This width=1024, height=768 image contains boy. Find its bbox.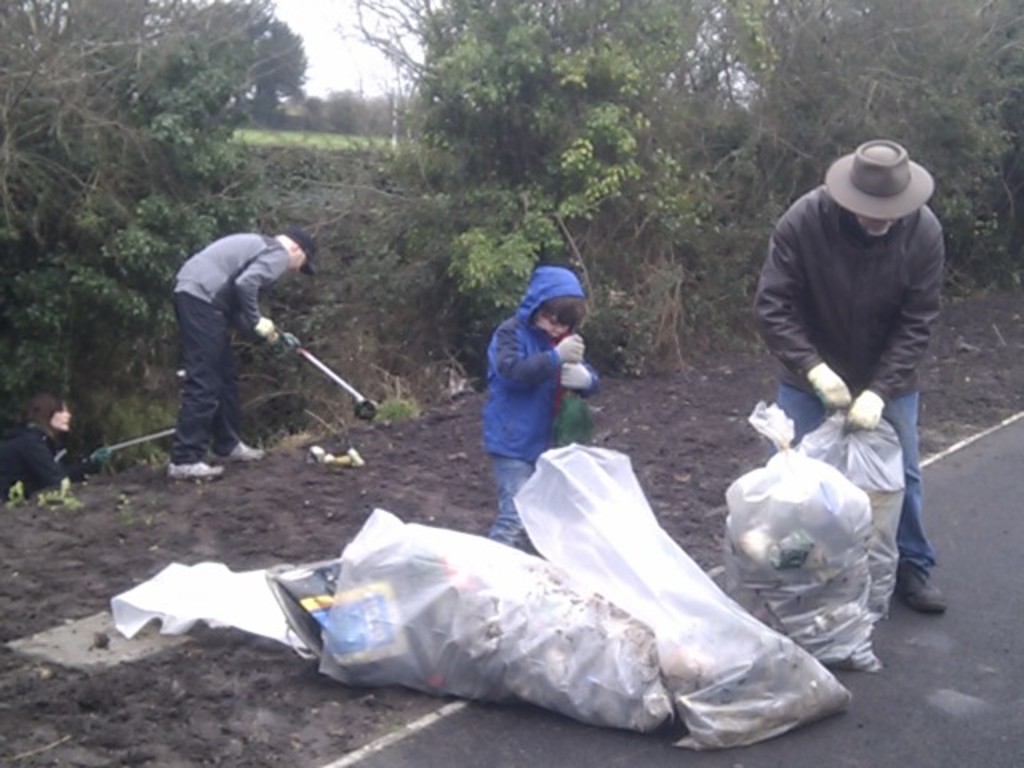
[x1=474, y1=261, x2=606, y2=549].
